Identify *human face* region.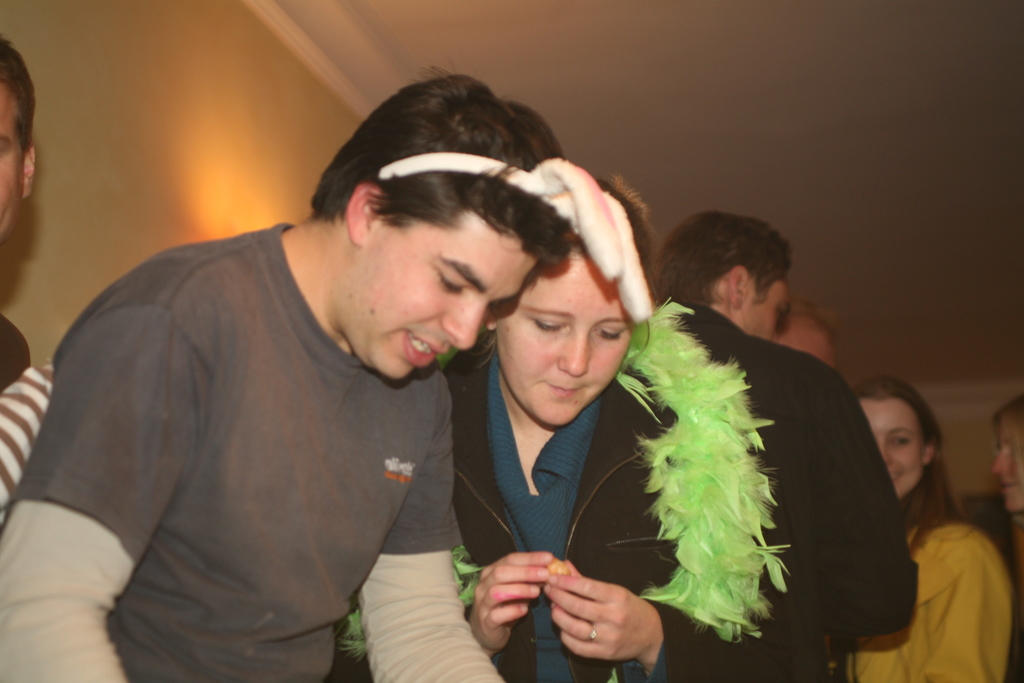
Region: (0, 81, 27, 250).
